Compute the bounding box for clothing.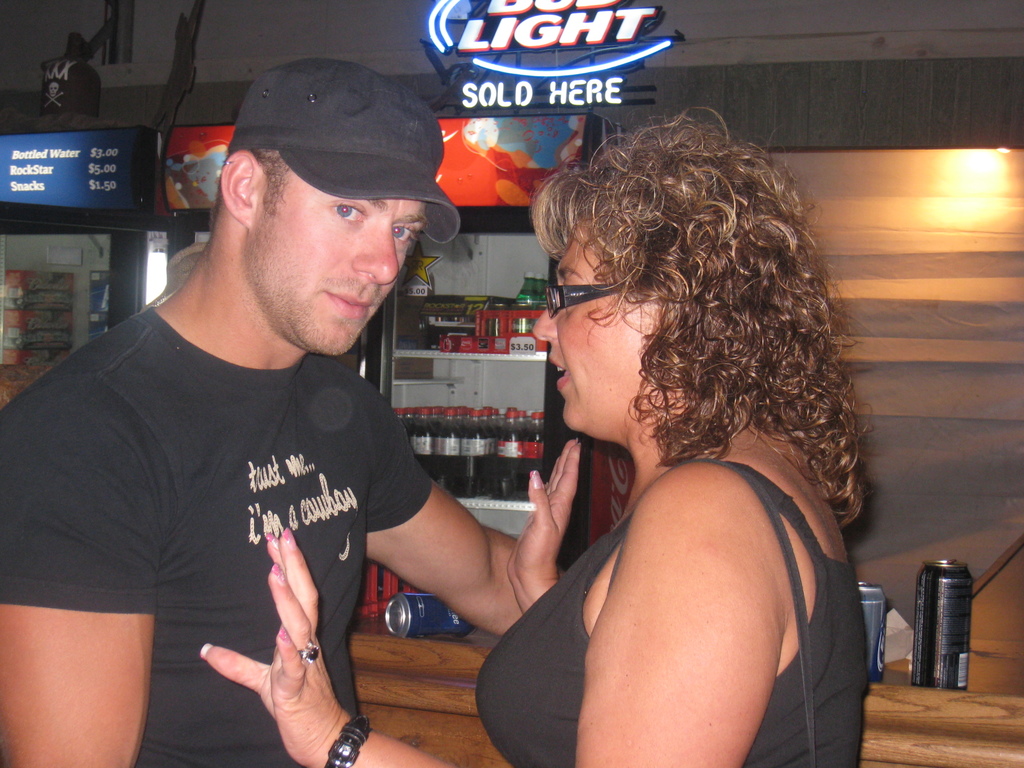
locate(502, 371, 874, 754).
